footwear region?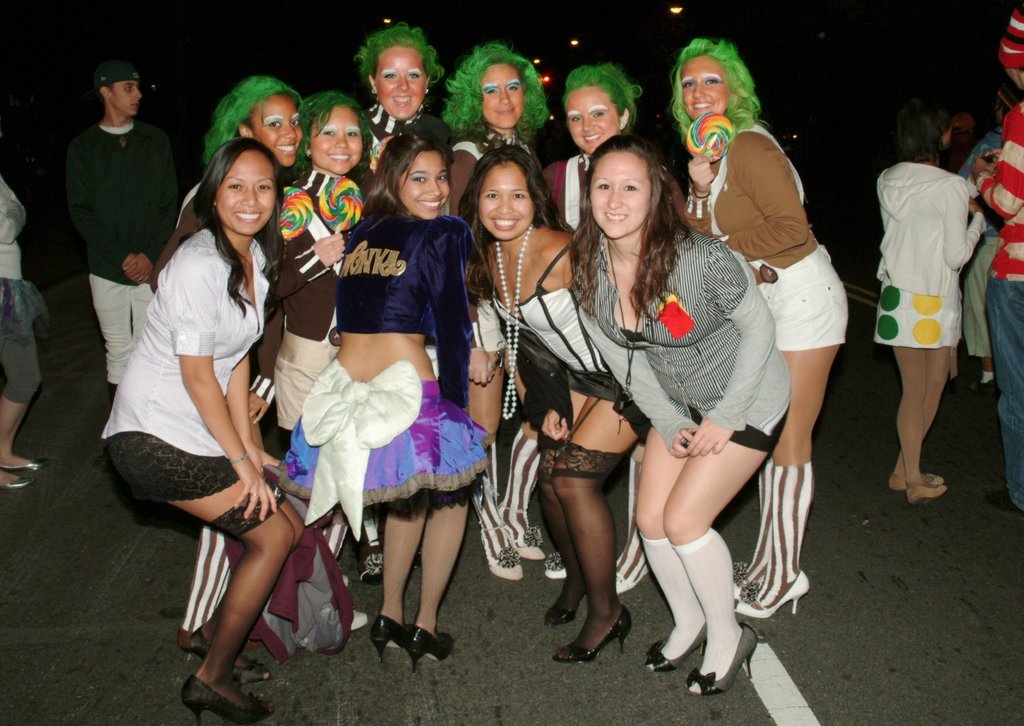
locate(614, 569, 649, 598)
